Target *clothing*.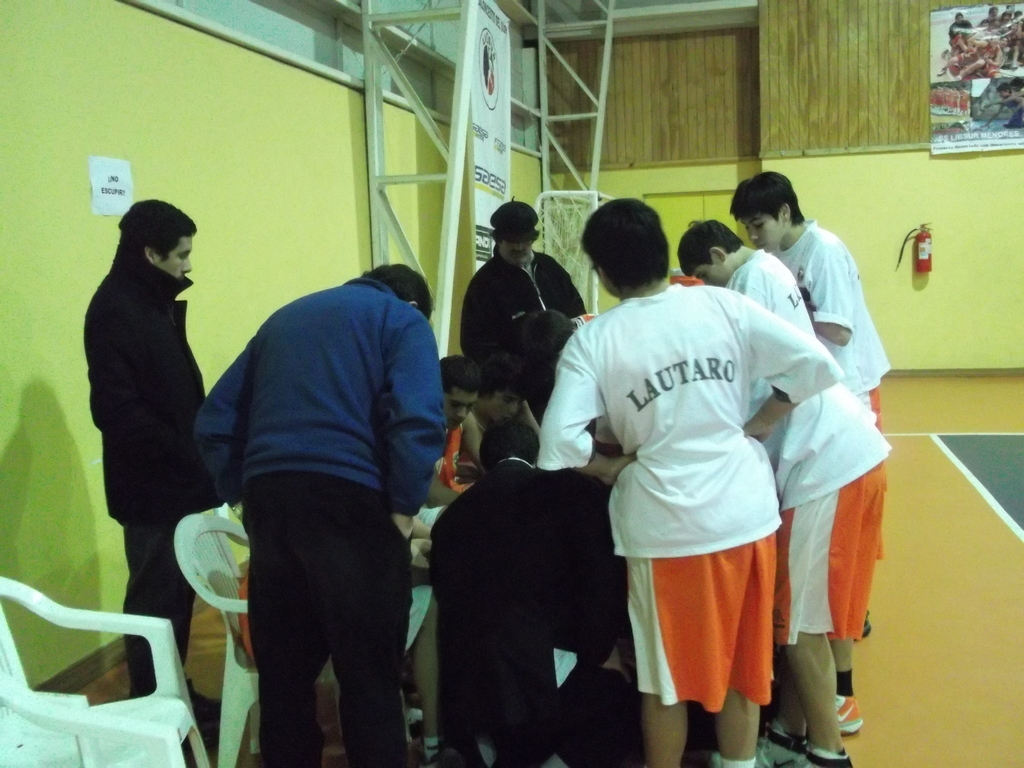
Target region: (left=552, top=255, right=847, bottom=721).
